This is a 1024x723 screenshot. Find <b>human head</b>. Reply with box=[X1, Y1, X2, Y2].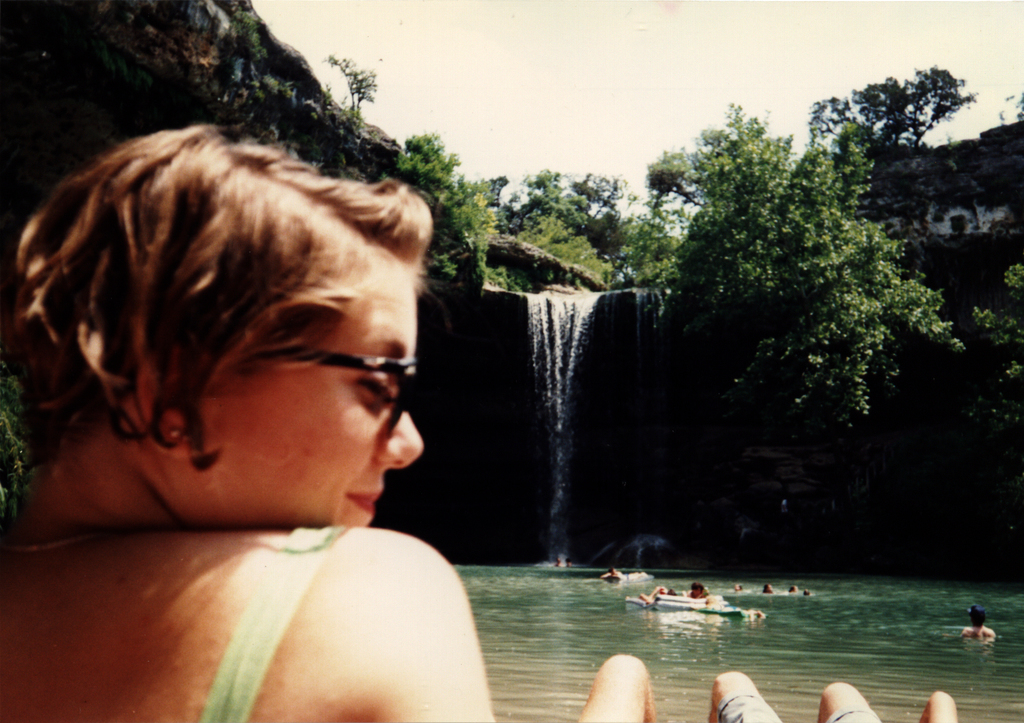
box=[690, 580, 710, 595].
